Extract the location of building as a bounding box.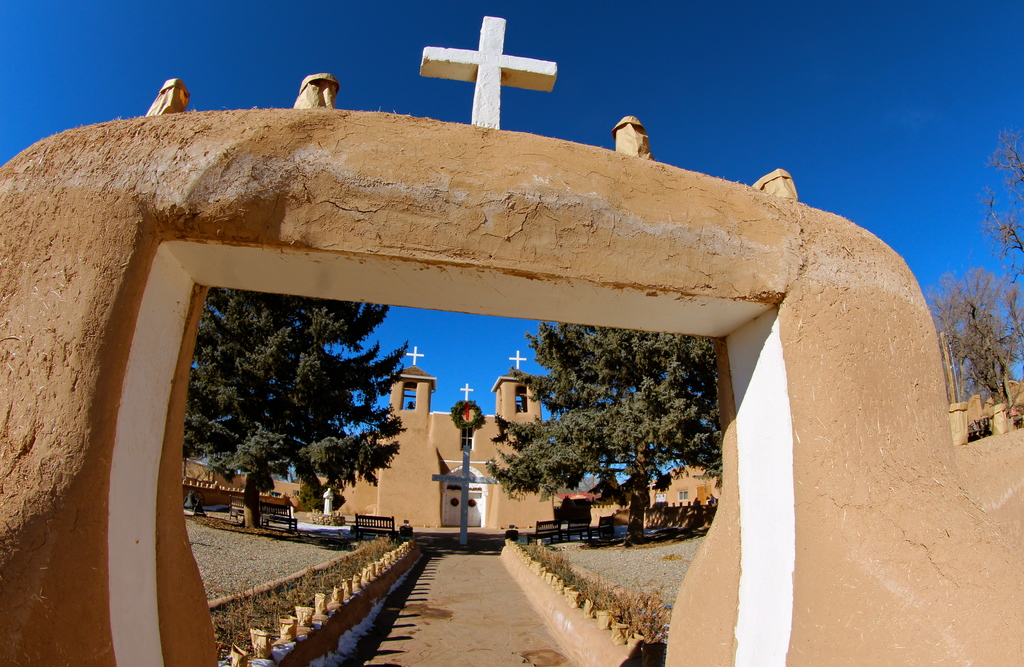
288,374,587,549.
